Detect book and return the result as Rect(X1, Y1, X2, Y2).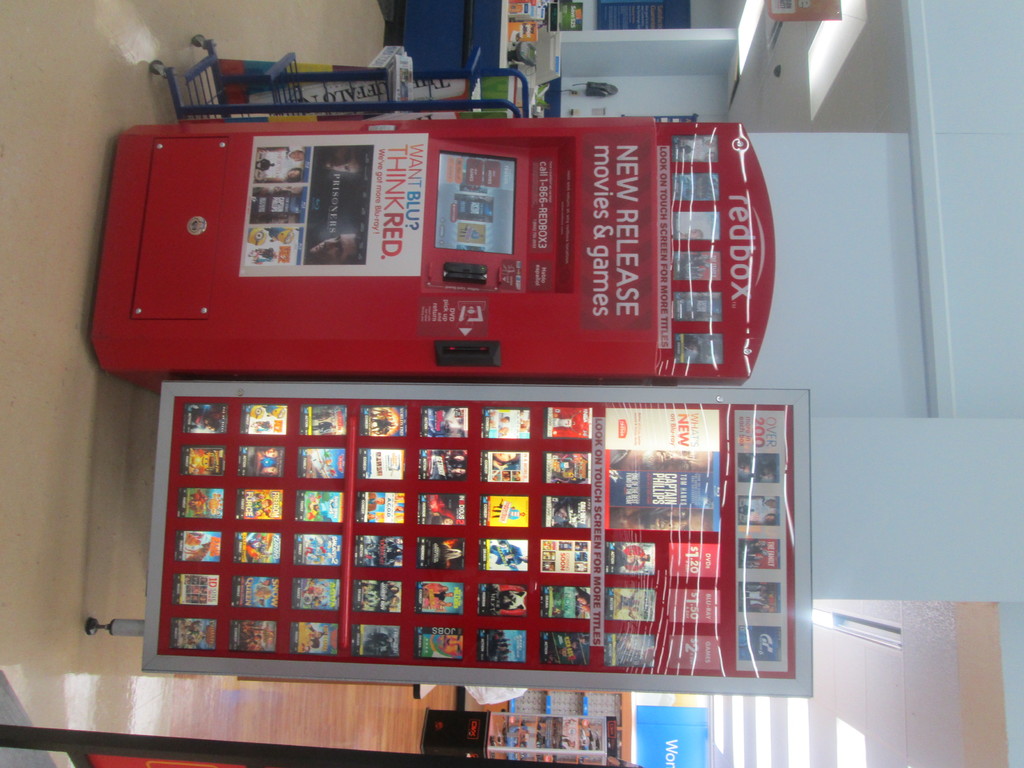
Rect(174, 573, 216, 605).
